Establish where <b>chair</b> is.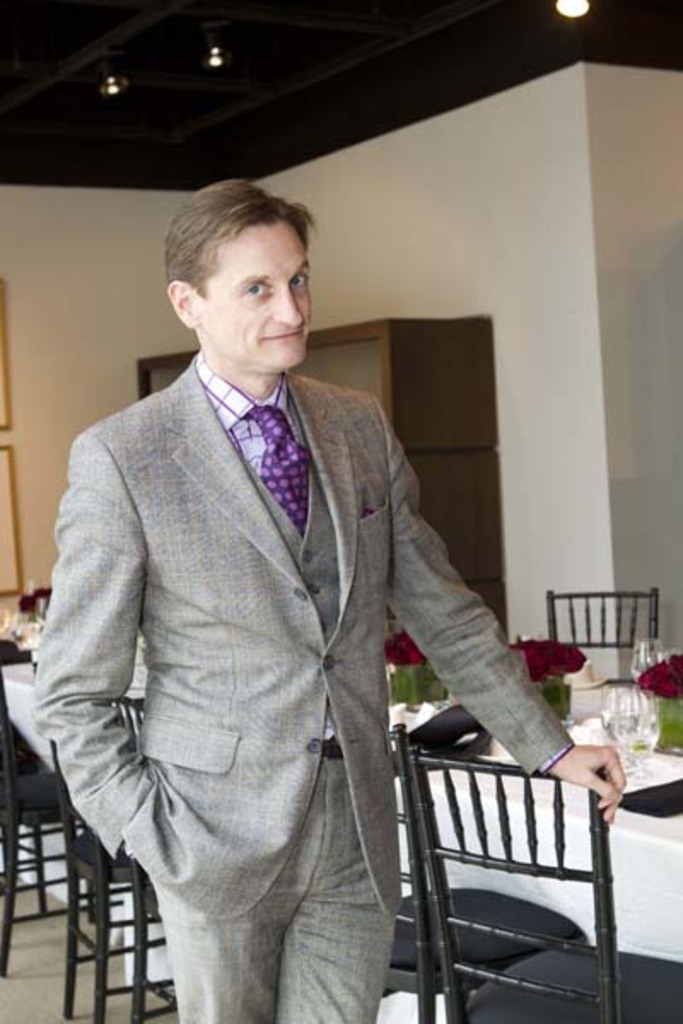
Established at 126:867:186:1022.
